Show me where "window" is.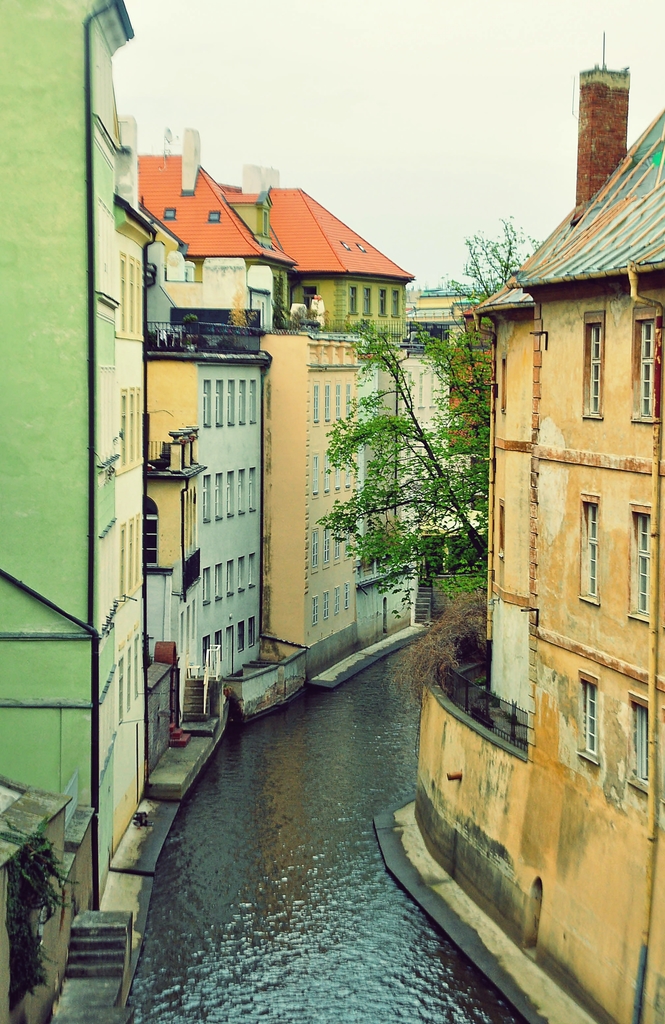
"window" is at 325,450,330,490.
